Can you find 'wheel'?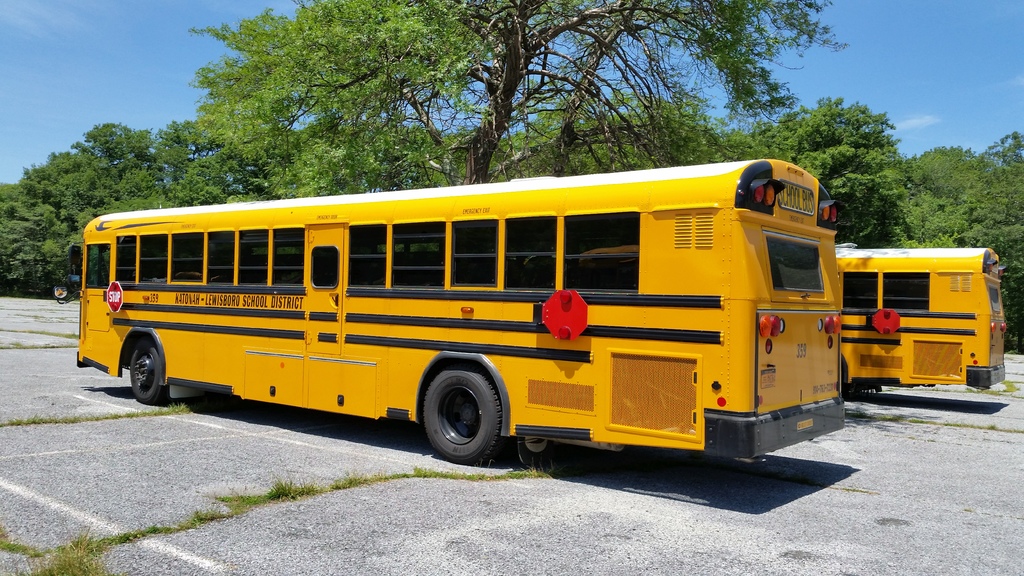
Yes, bounding box: box(127, 330, 173, 402).
